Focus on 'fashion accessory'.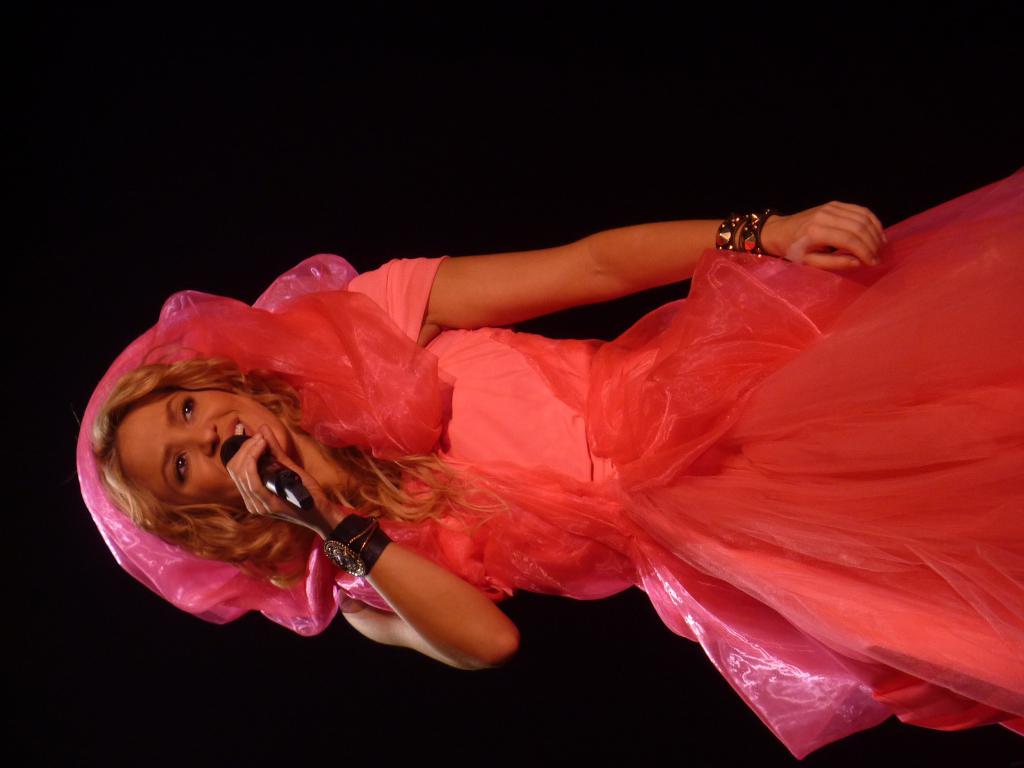
Focused at region(320, 511, 391, 580).
